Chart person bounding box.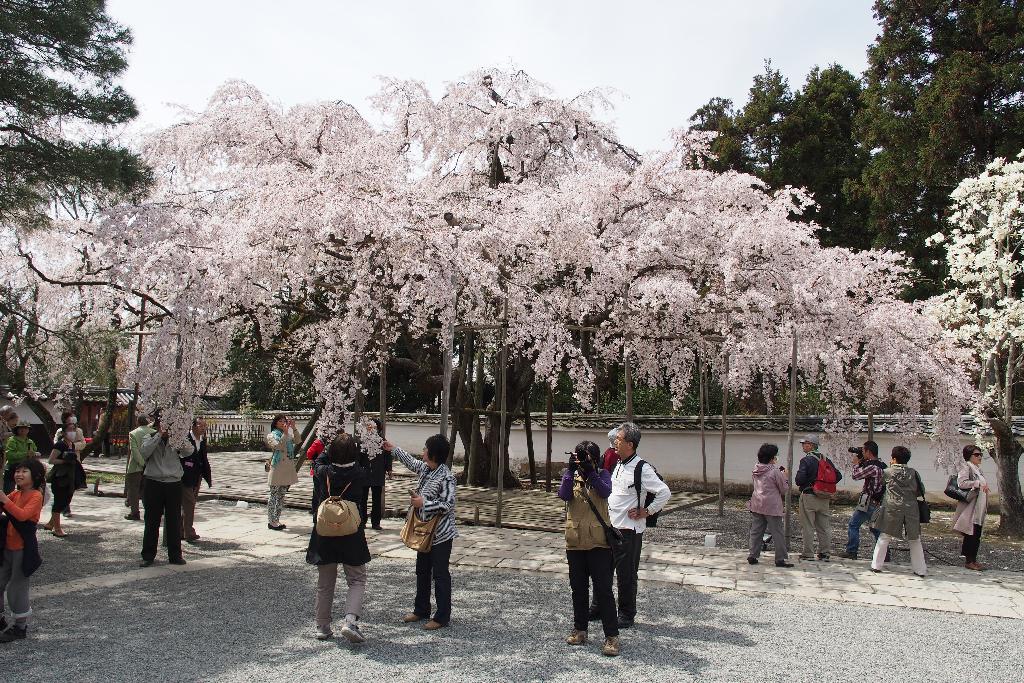
Charted: x1=303, y1=425, x2=394, y2=639.
